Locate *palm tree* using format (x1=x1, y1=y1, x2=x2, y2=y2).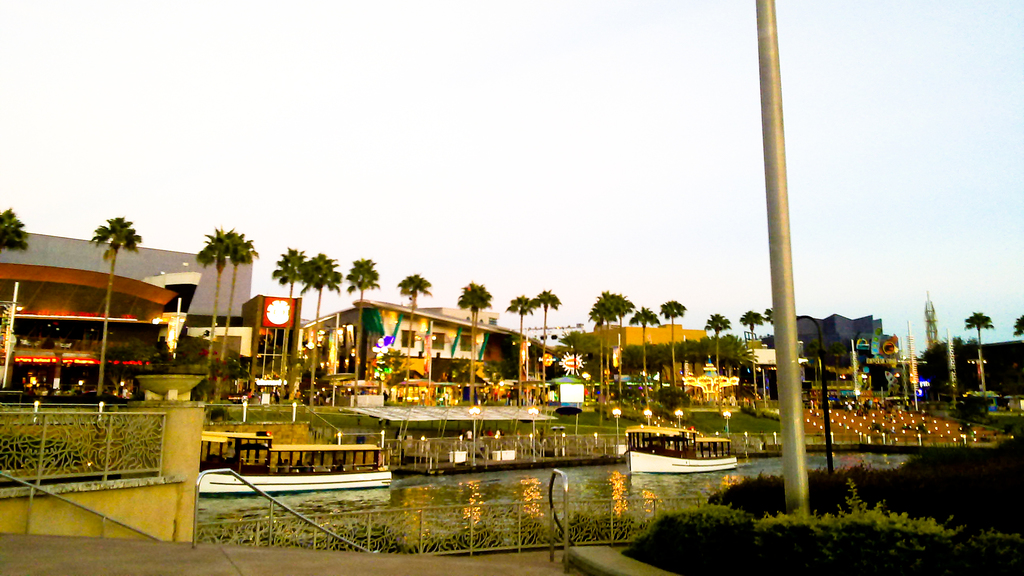
(x1=180, y1=224, x2=251, y2=408).
